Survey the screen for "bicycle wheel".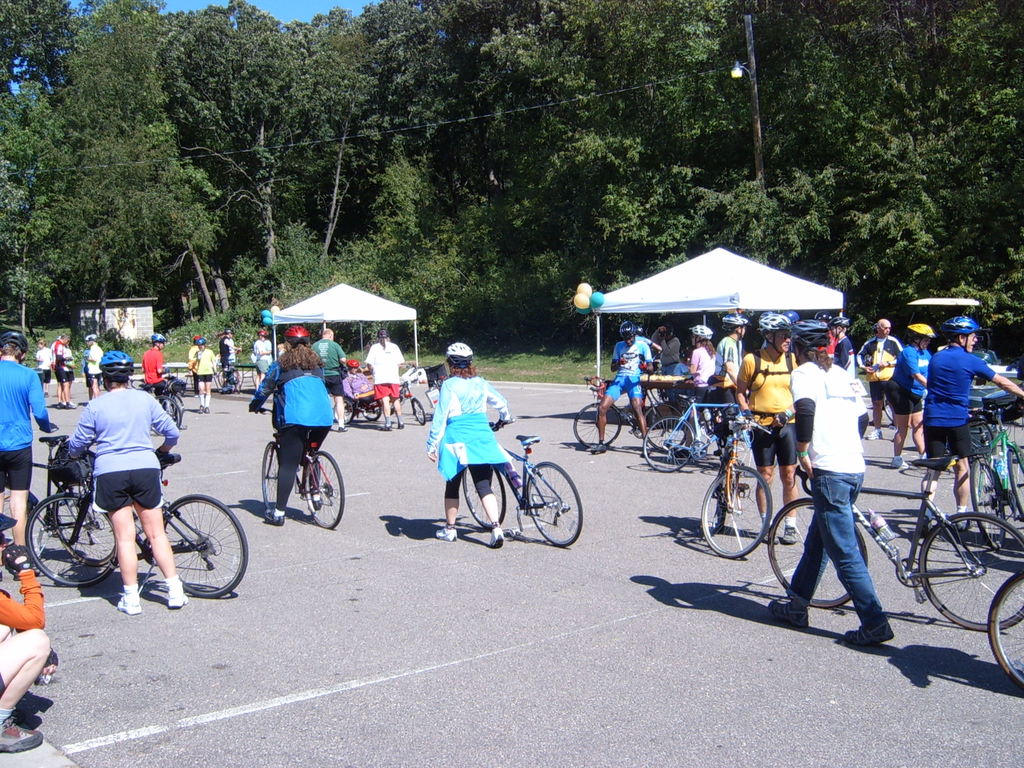
Survey found: x1=307 y1=452 x2=346 y2=528.
